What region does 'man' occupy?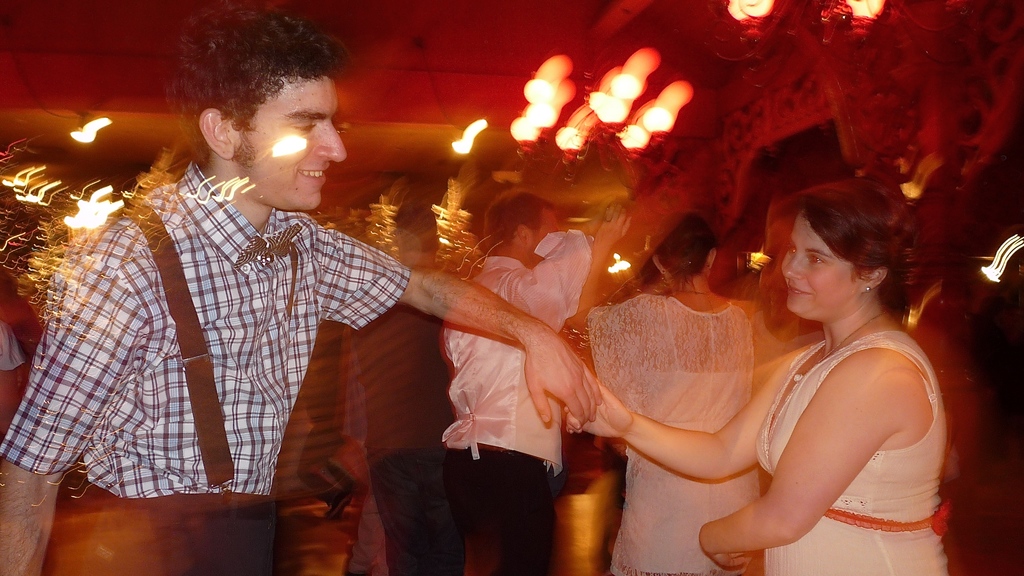
box(345, 201, 464, 575).
